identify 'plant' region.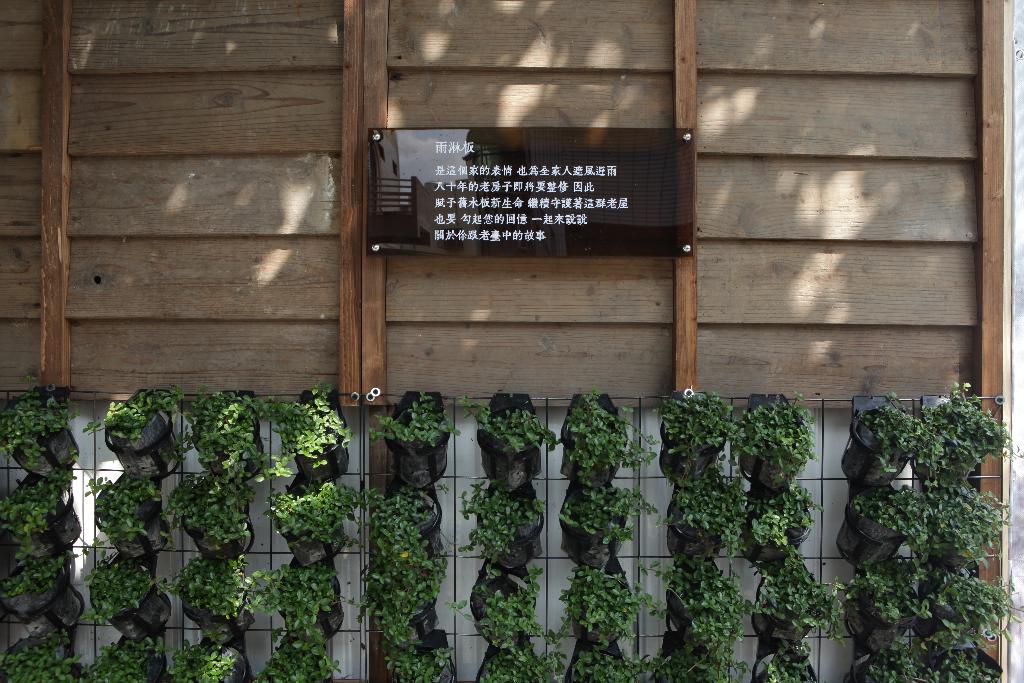
Region: [250, 555, 342, 628].
